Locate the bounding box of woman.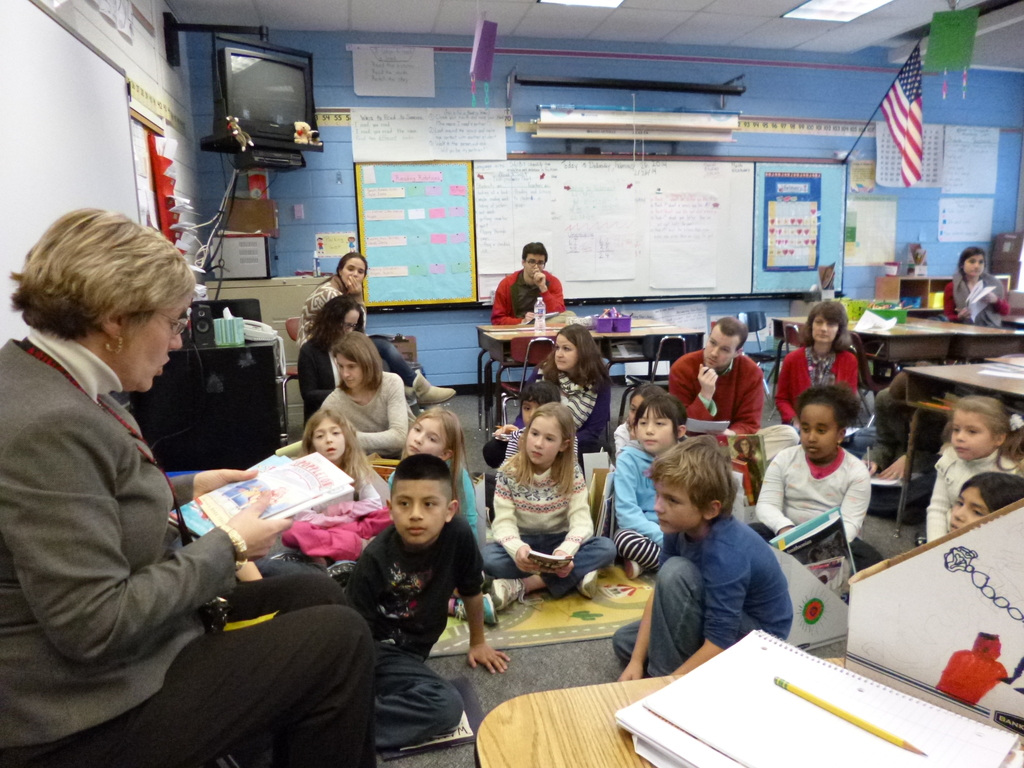
Bounding box: box(0, 206, 376, 767).
